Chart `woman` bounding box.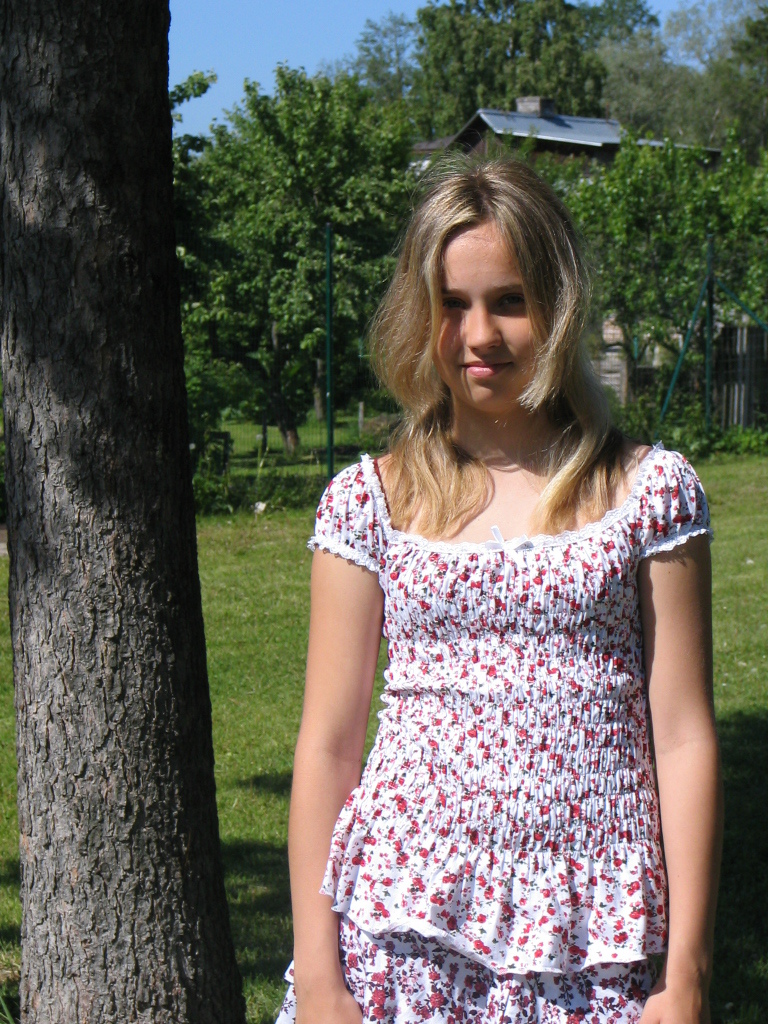
Charted: {"x1": 265, "y1": 130, "x2": 726, "y2": 1013}.
